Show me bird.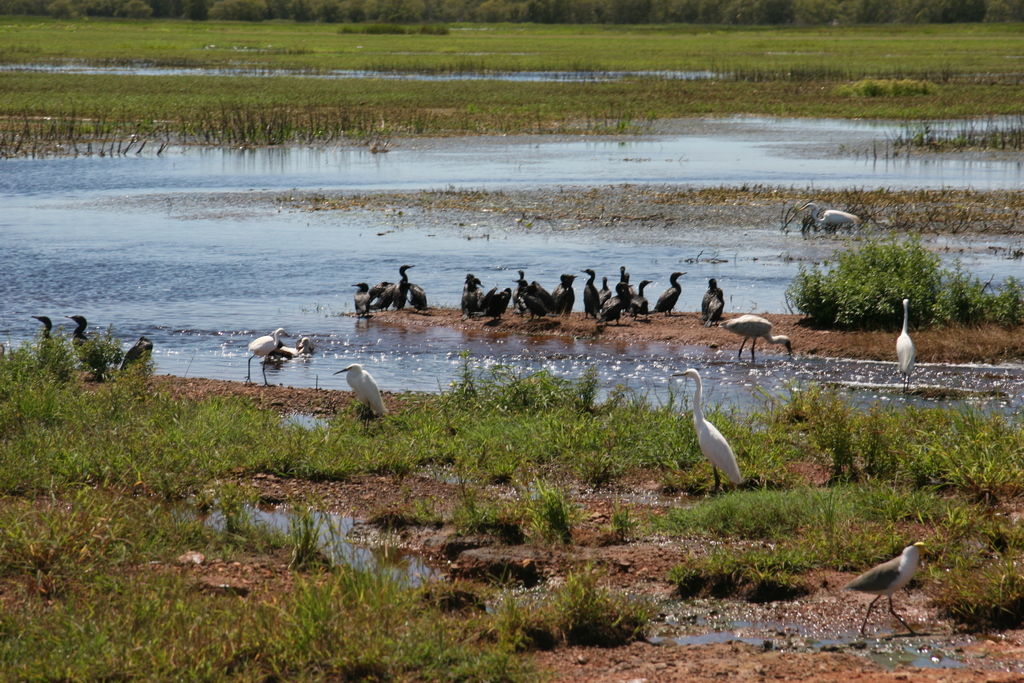
bird is here: left=456, top=270, right=488, bottom=320.
